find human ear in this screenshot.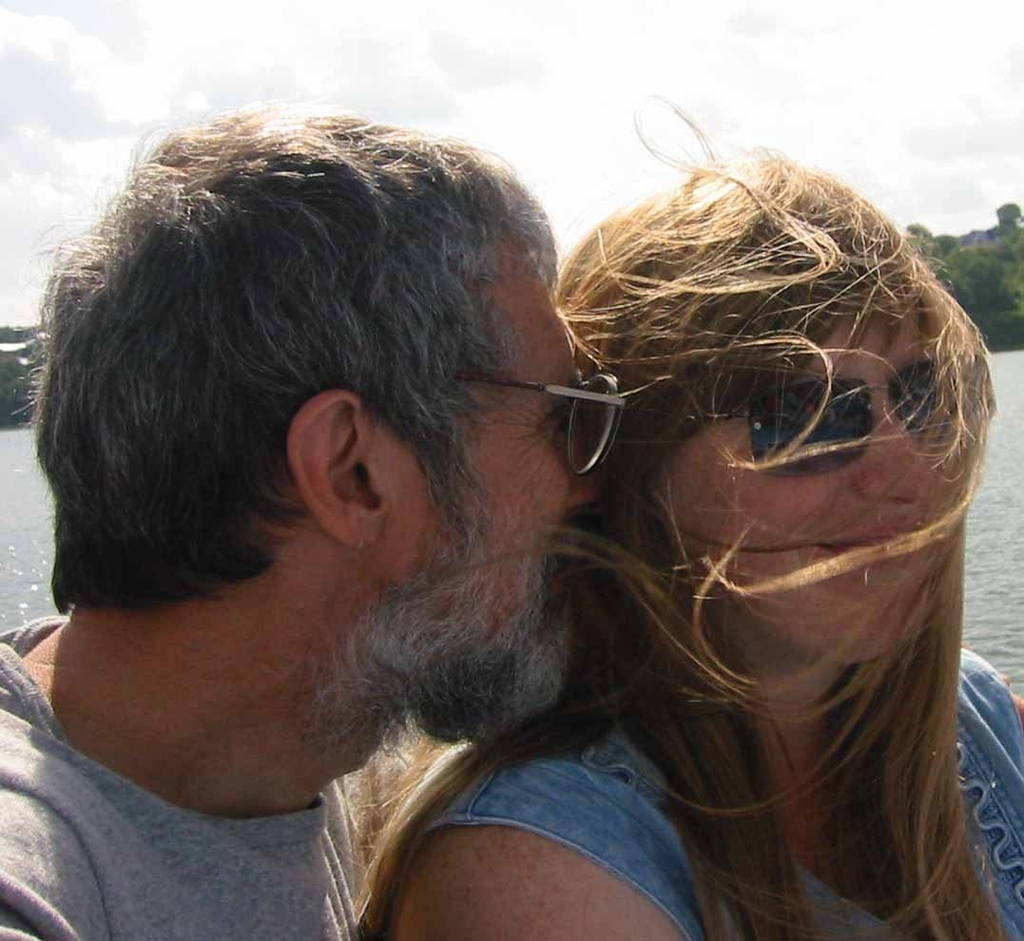
The bounding box for human ear is region(282, 392, 394, 547).
